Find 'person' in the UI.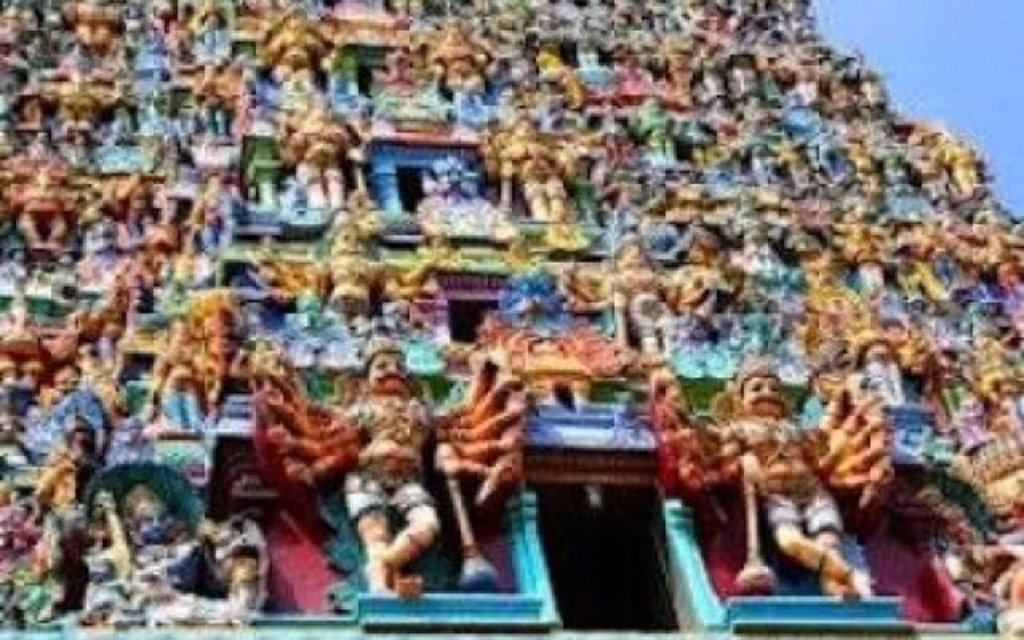
UI element at rect(261, 331, 523, 595).
